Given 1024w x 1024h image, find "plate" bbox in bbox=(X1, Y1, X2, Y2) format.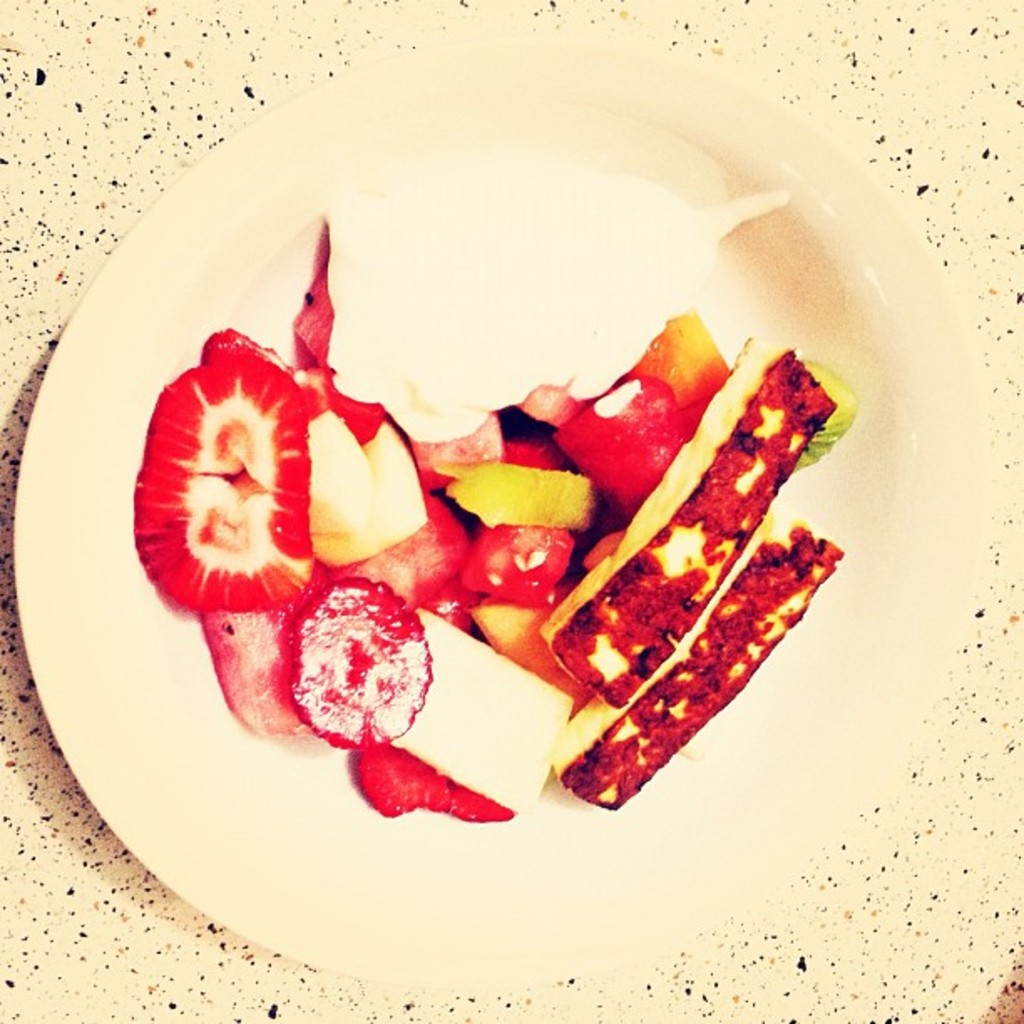
bbox=(8, 32, 977, 977).
